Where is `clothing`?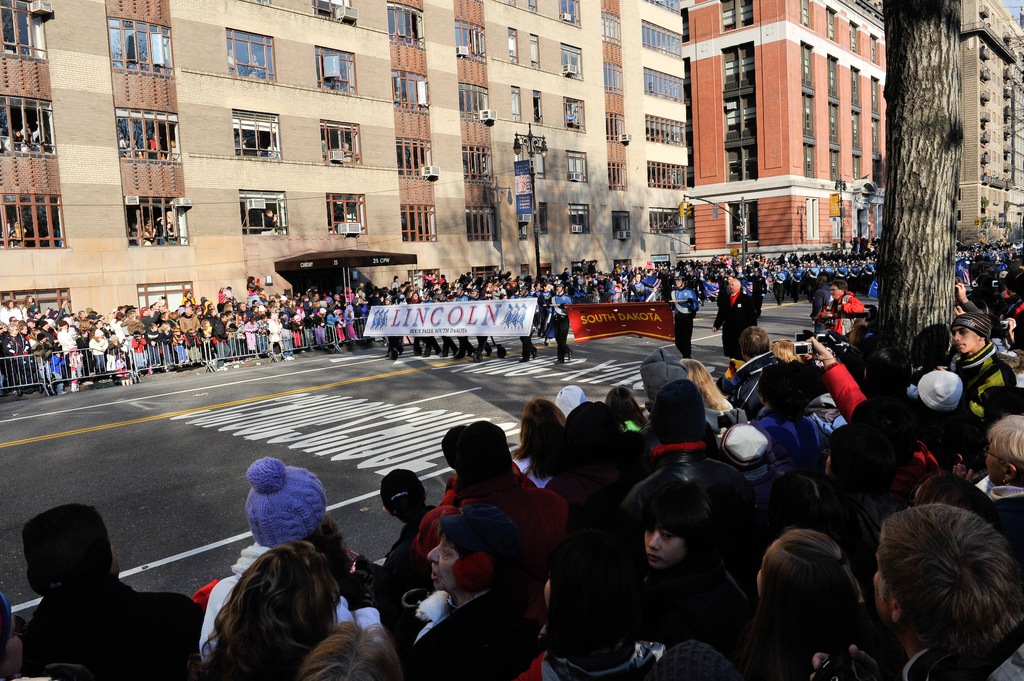
{"x1": 712, "y1": 298, "x2": 761, "y2": 351}.
